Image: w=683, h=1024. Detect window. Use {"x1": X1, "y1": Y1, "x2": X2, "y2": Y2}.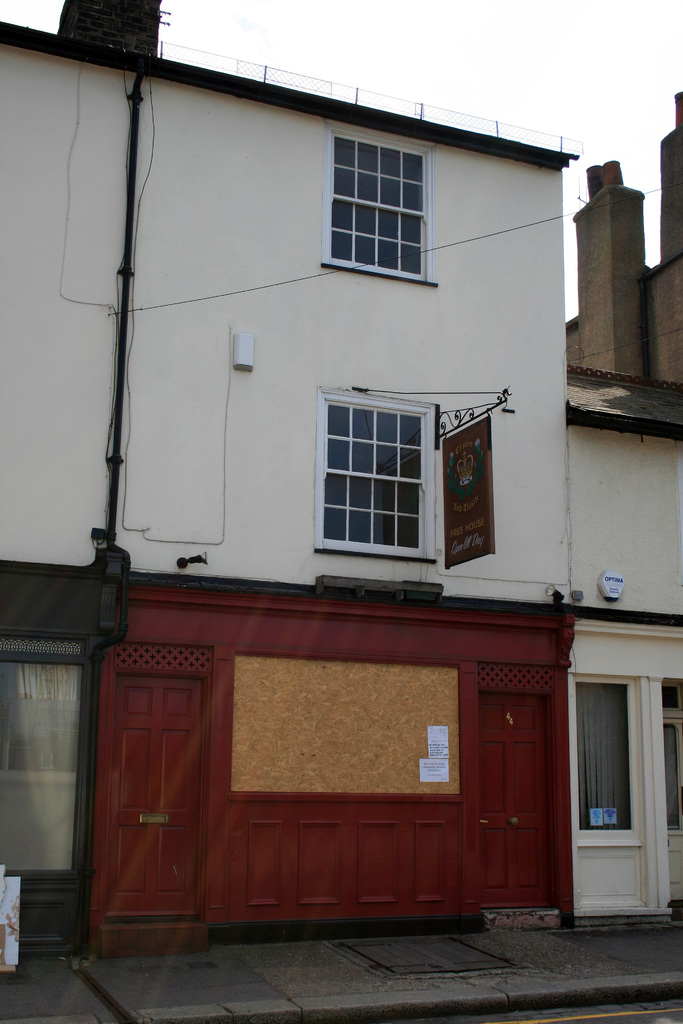
{"x1": 315, "y1": 374, "x2": 450, "y2": 558}.
